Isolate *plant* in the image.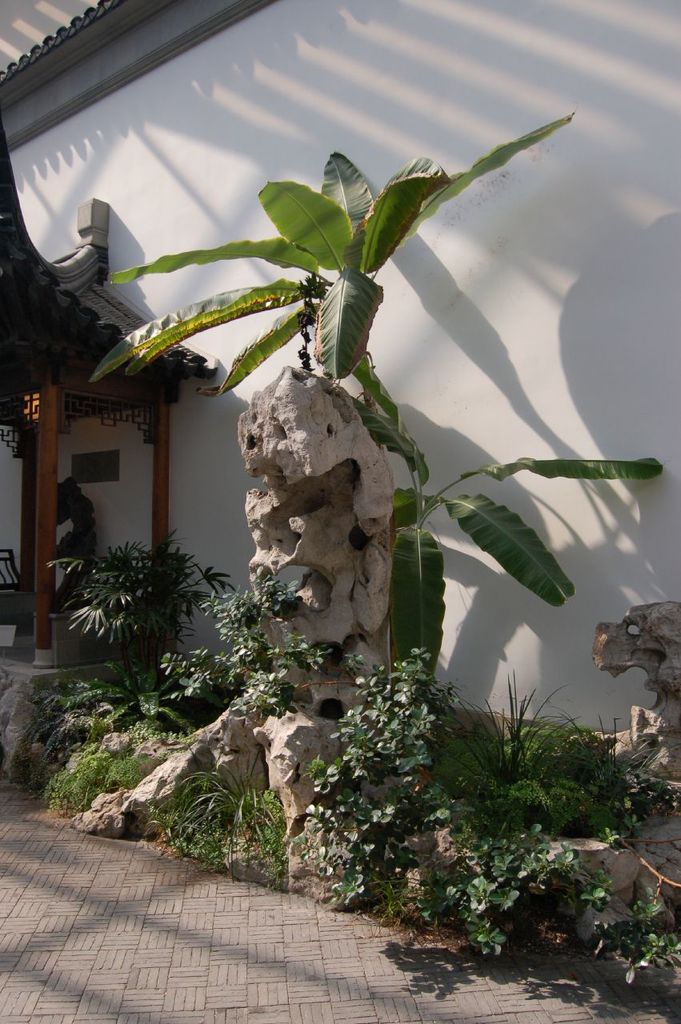
Isolated region: 34 744 162 816.
